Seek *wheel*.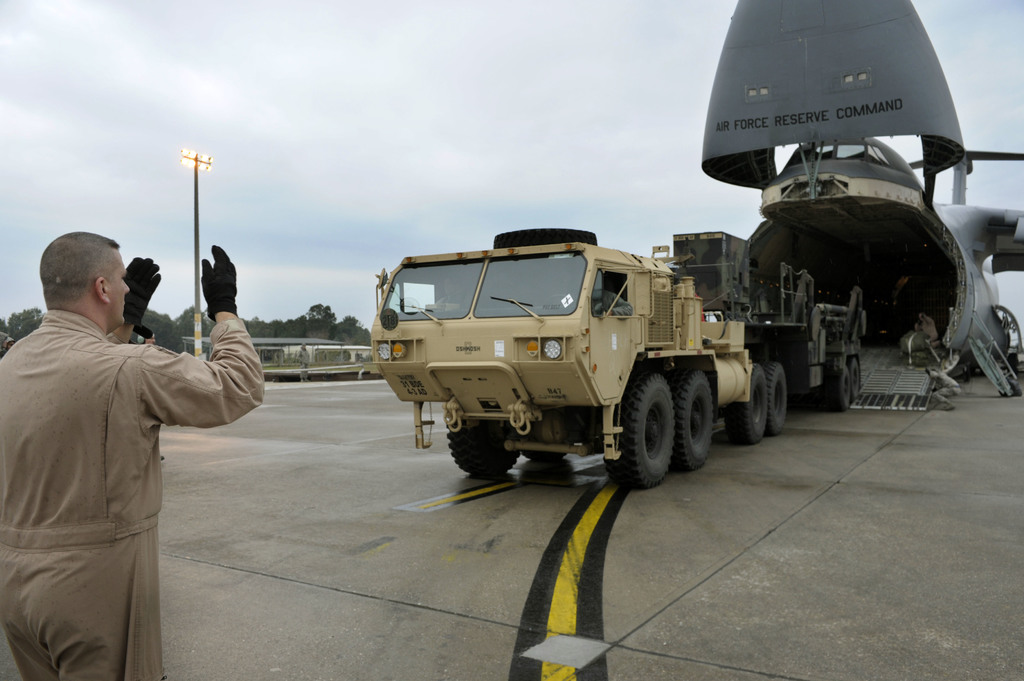
left=495, top=227, right=596, bottom=247.
